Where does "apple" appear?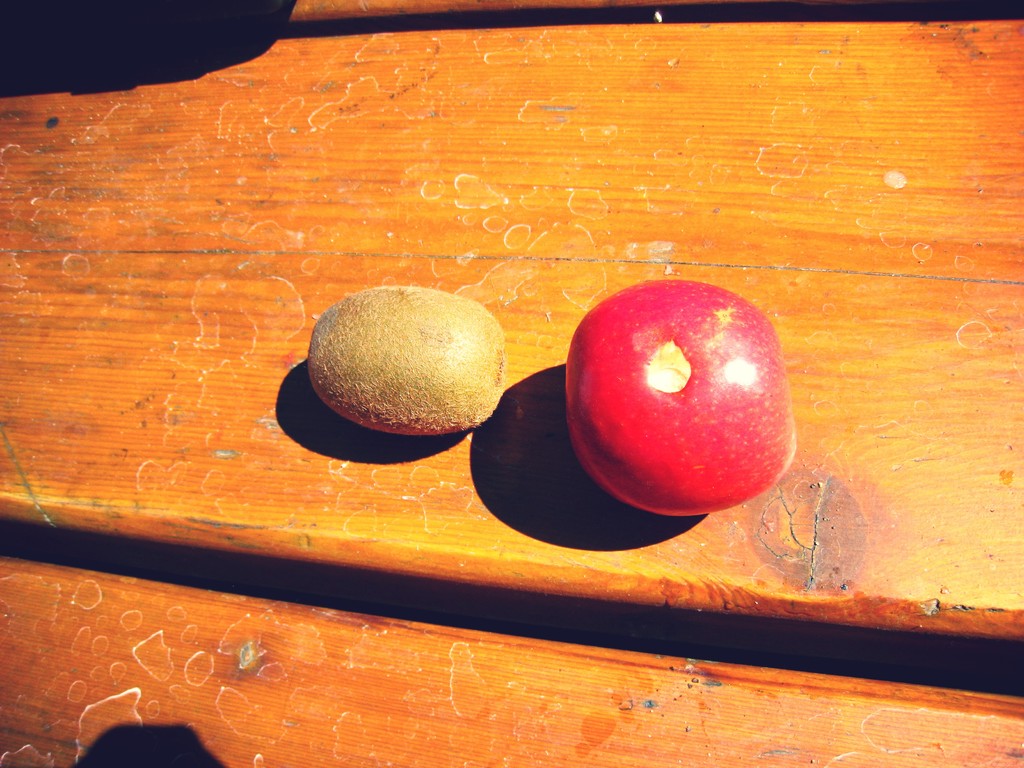
Appears at [559, 282, 794, 525].
